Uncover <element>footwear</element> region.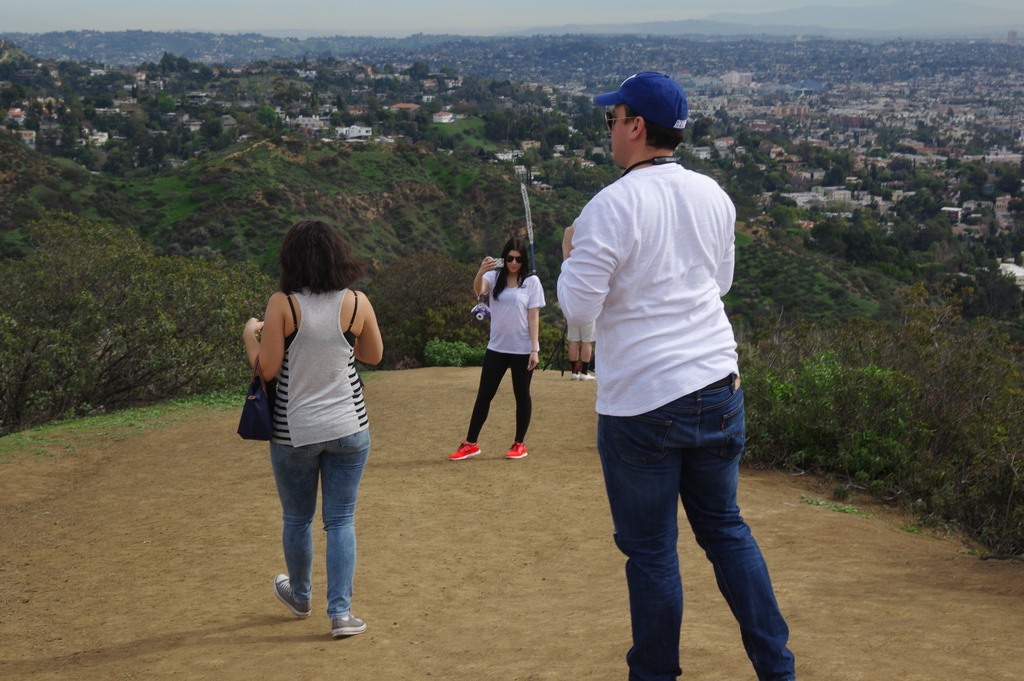
Uncovered: box=[499, 437, 530, 457].
